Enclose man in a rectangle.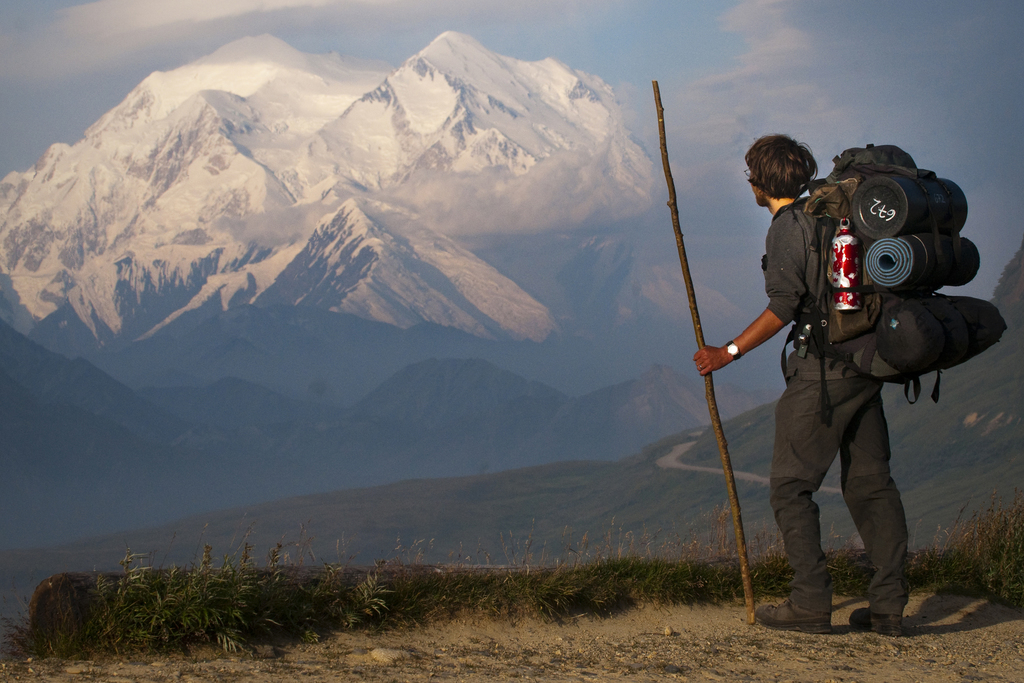
<region>714, 125, 931, 638</region>.
